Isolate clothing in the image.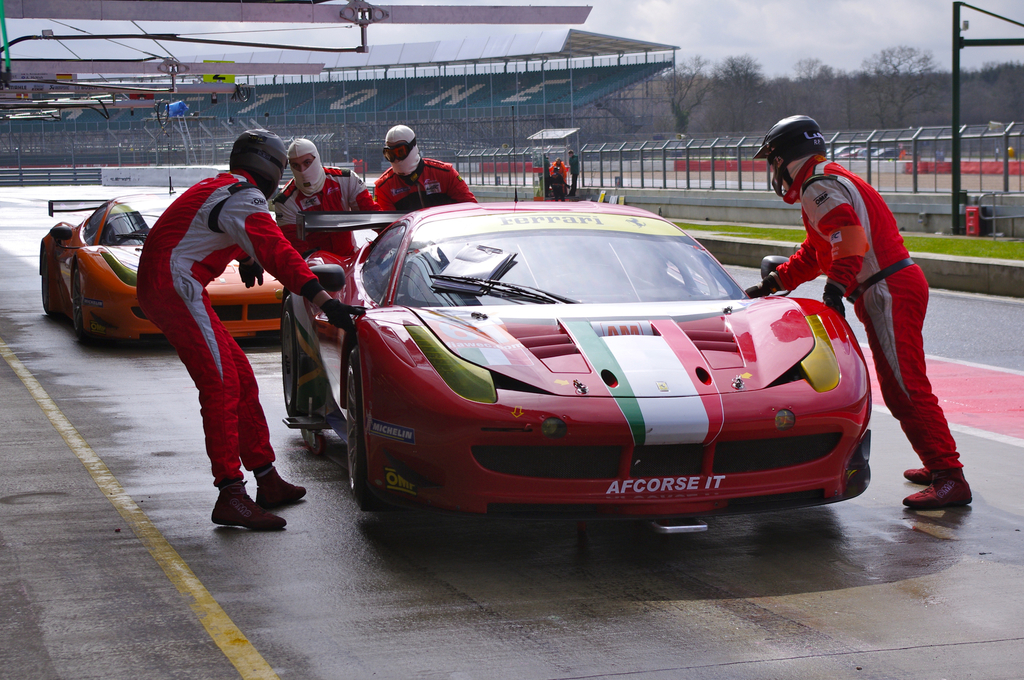
Isolated region: [x1=879, y1=256, x2=965, y2=501].
